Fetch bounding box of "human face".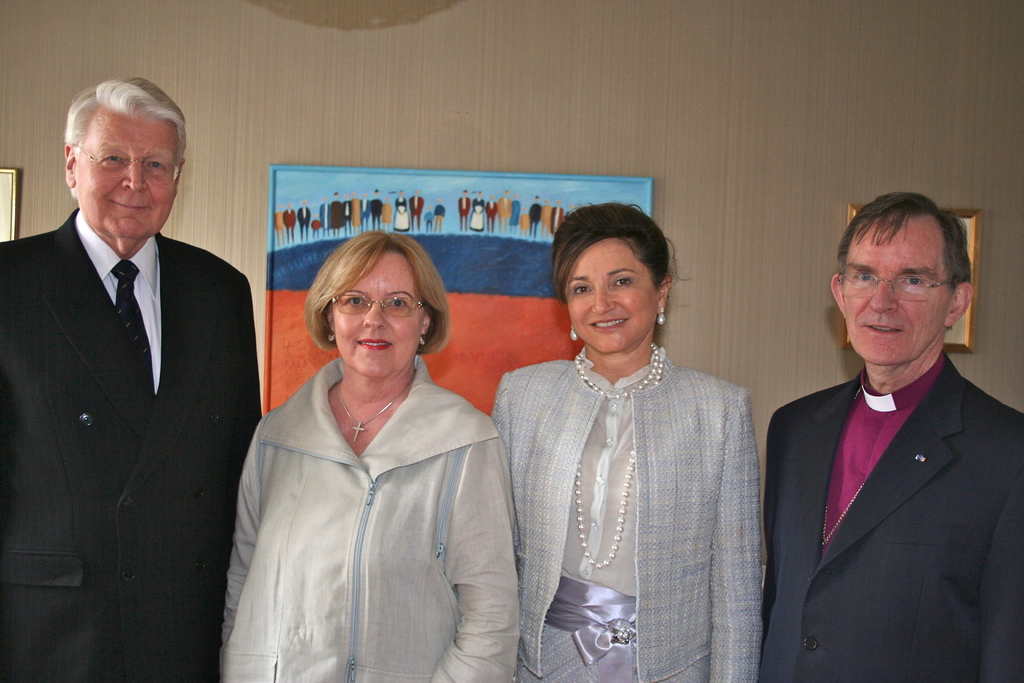
Bbox: [74,113,180,230].
